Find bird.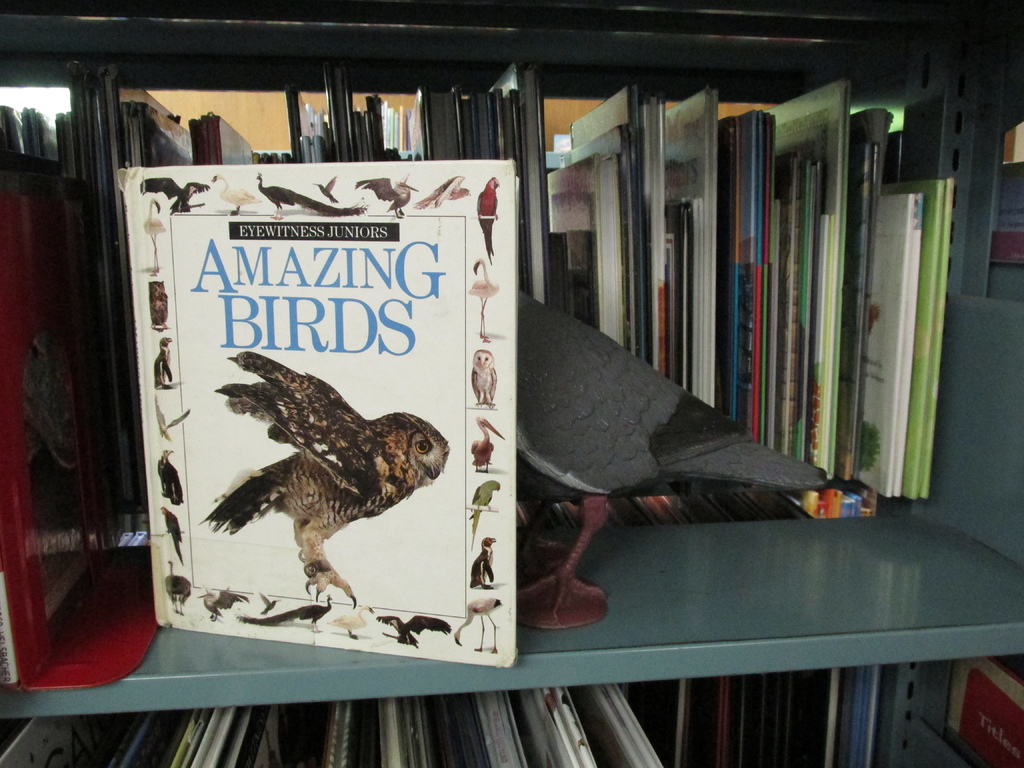
Rect(153, 333, 172, 388).
